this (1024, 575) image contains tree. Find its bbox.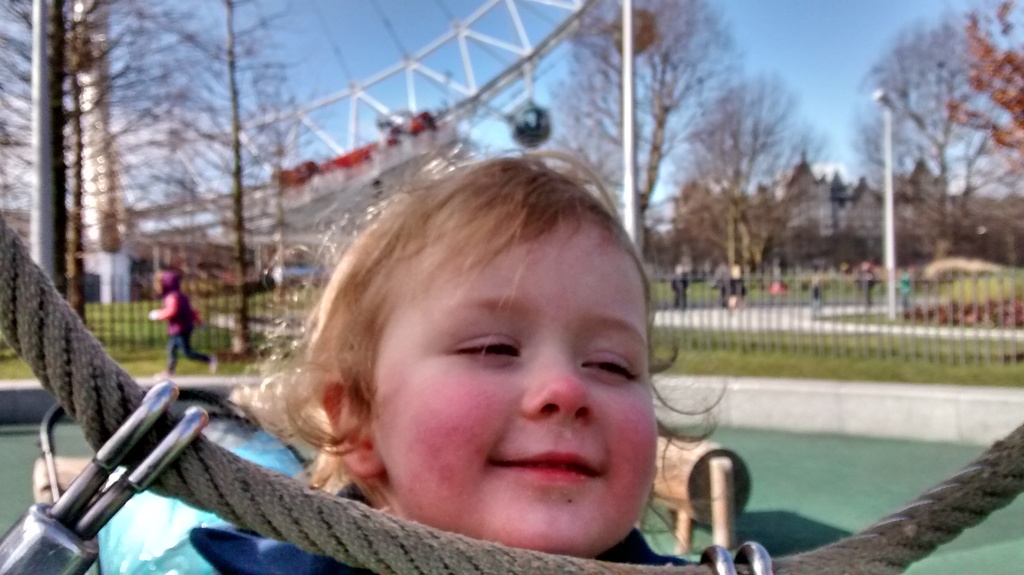
rect(684, 40, 846, 216).
